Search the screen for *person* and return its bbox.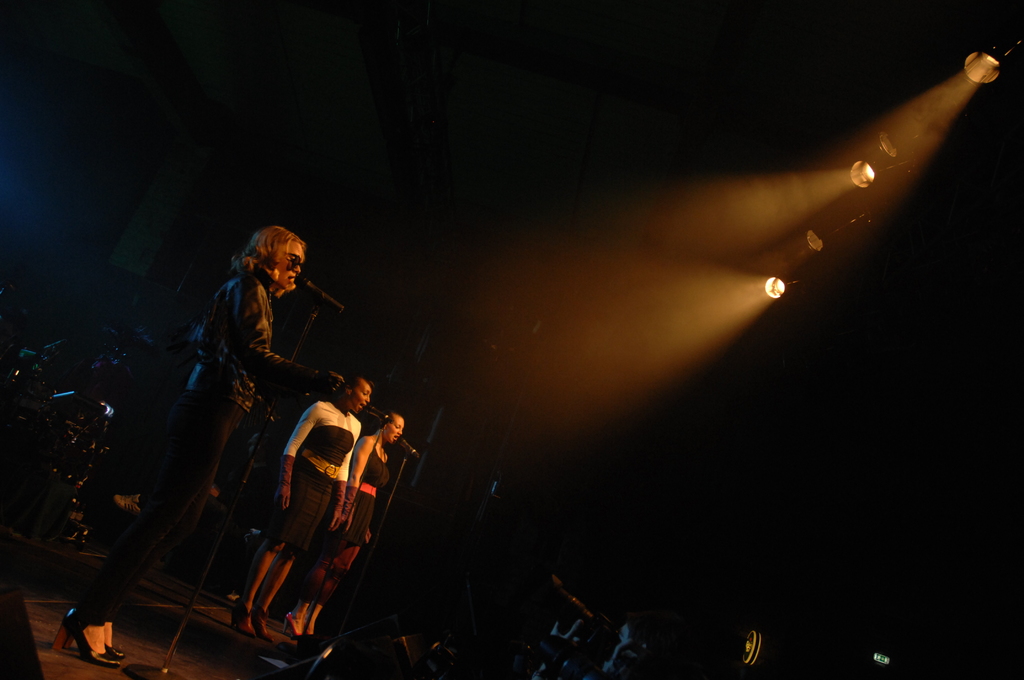
Found: locate(176, 227, 298, 539).
